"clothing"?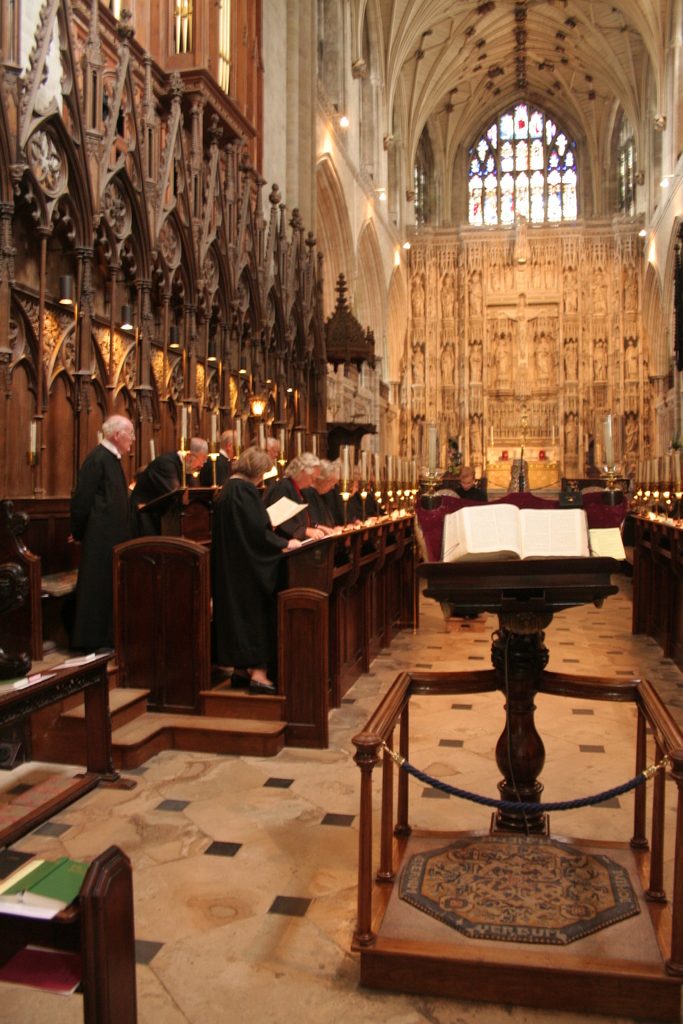
306:486:335:526
